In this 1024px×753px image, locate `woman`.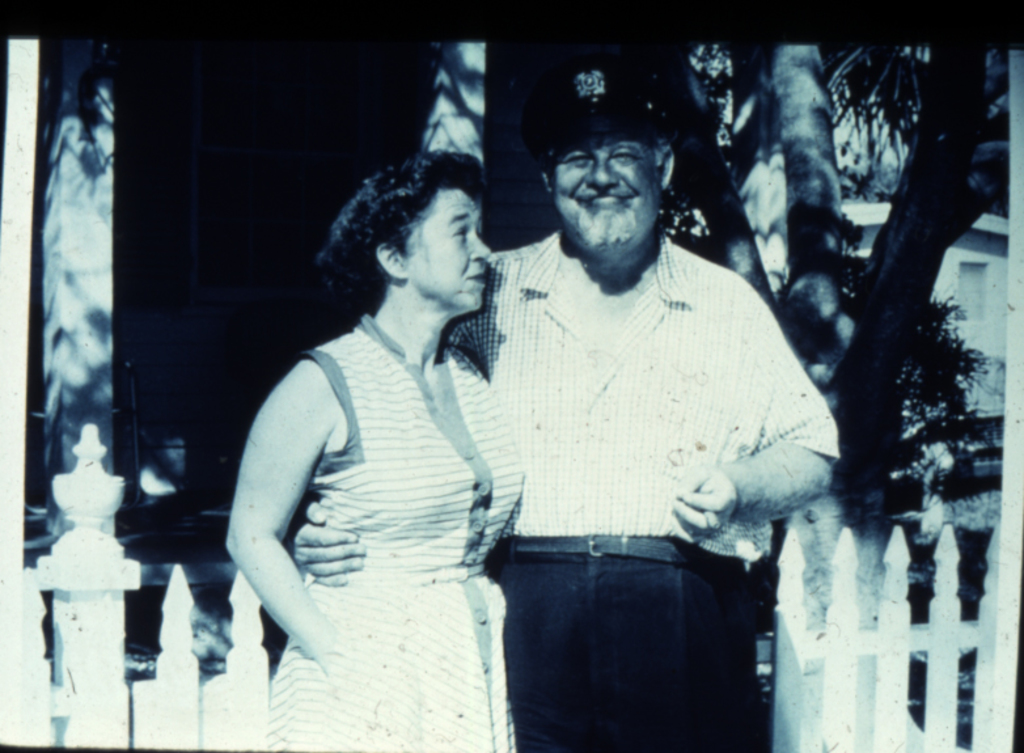
Bounding box: [x1=216, y1=148, x2=519, y2=752].
